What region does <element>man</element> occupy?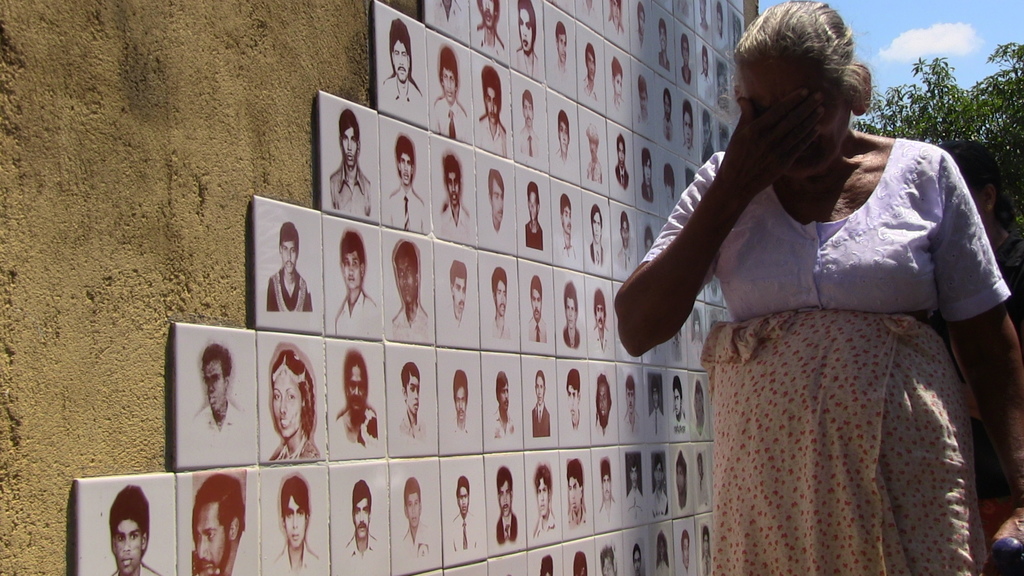
crop(561, 282, 583, 349).
